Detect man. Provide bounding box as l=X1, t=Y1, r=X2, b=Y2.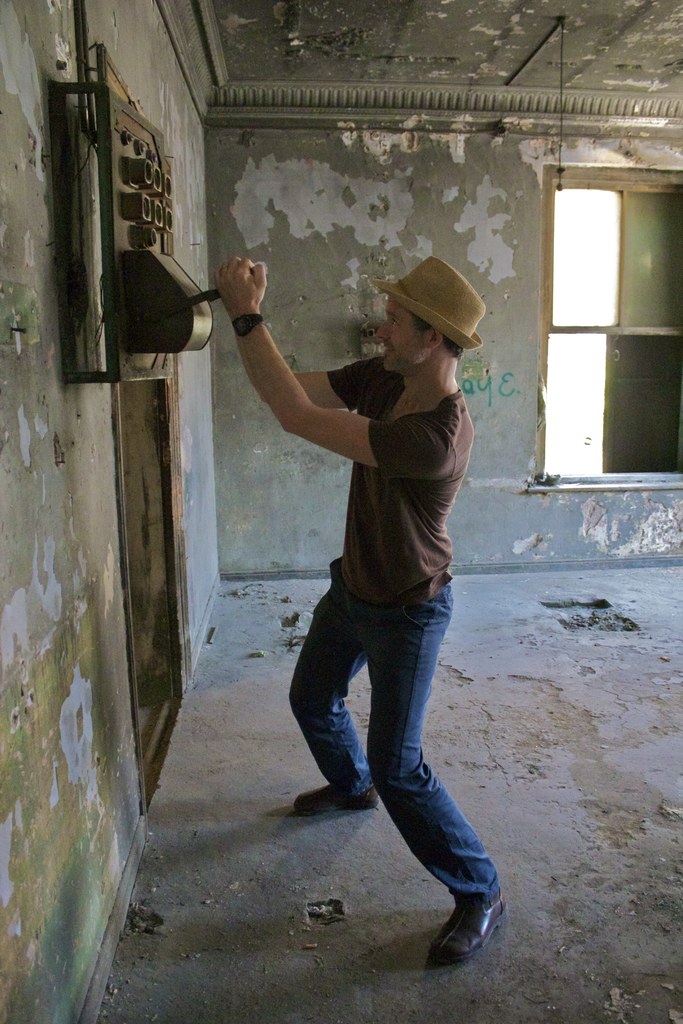
l=242, t=223, r=505, b=962.
